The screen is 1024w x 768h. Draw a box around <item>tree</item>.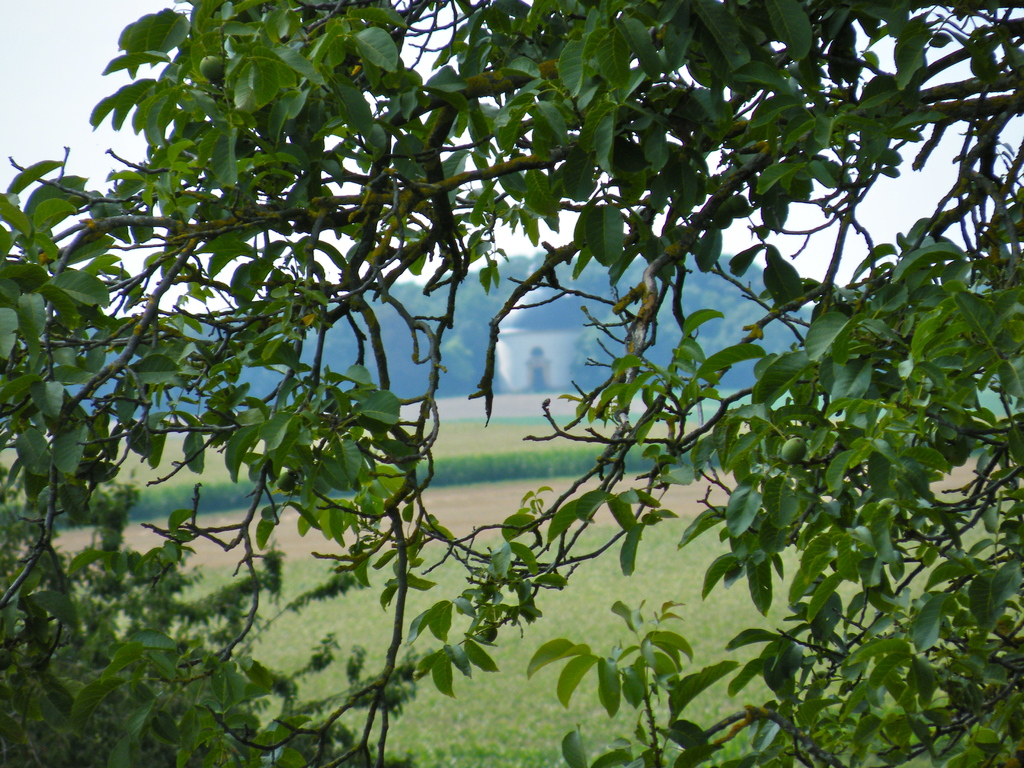
{"left": 0, "top": 236, "right": 1004, "bottom": 428}.
